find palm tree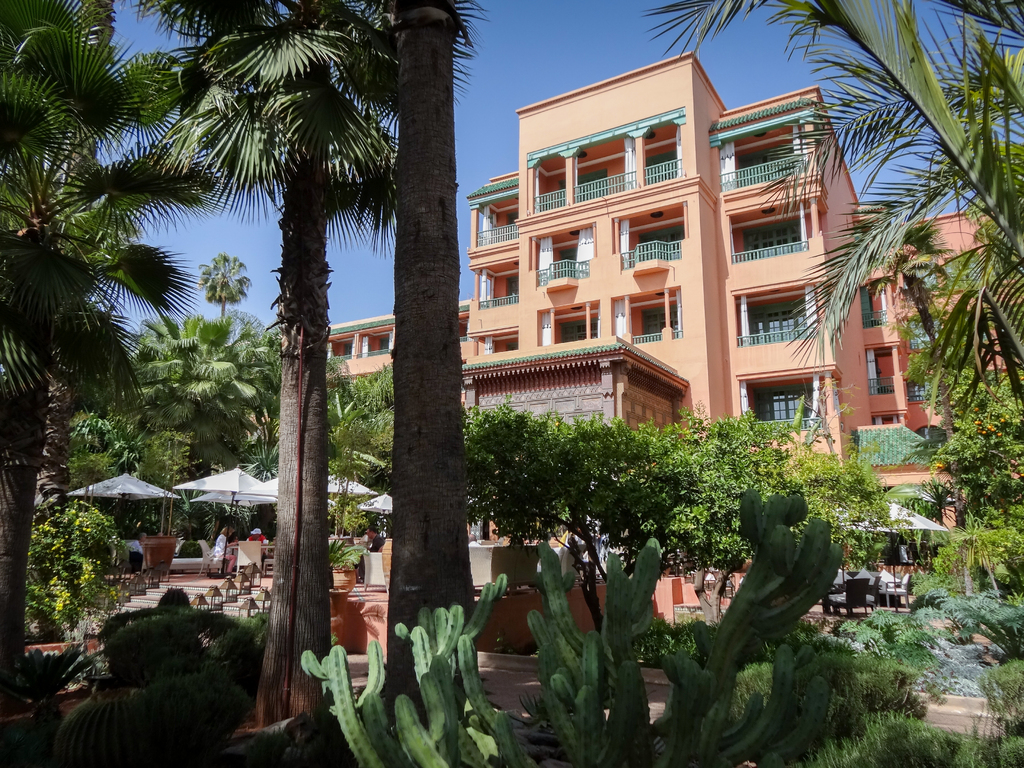
{"x1": 189, "y1": 249, "x2": 253, "y2": 324}
